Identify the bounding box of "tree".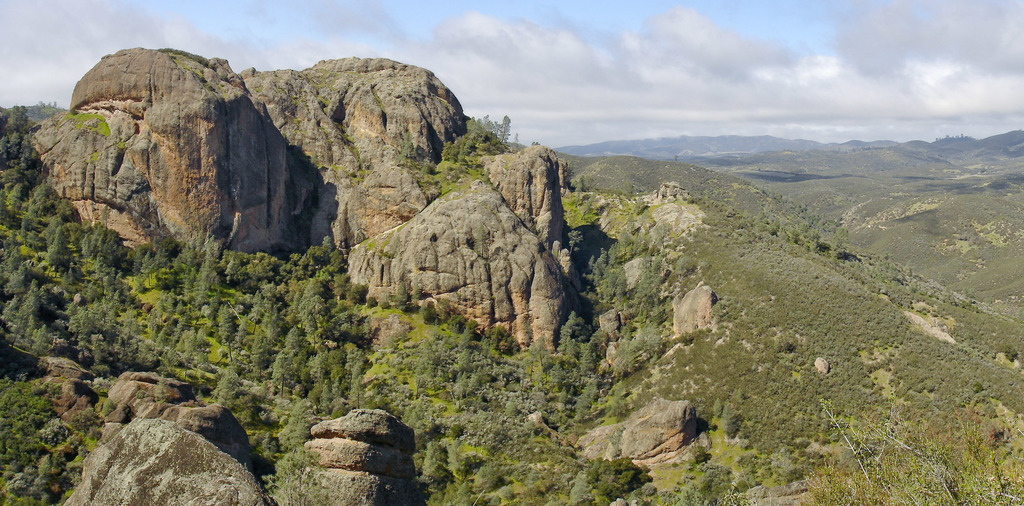
region(35, 99, 58, 110).
